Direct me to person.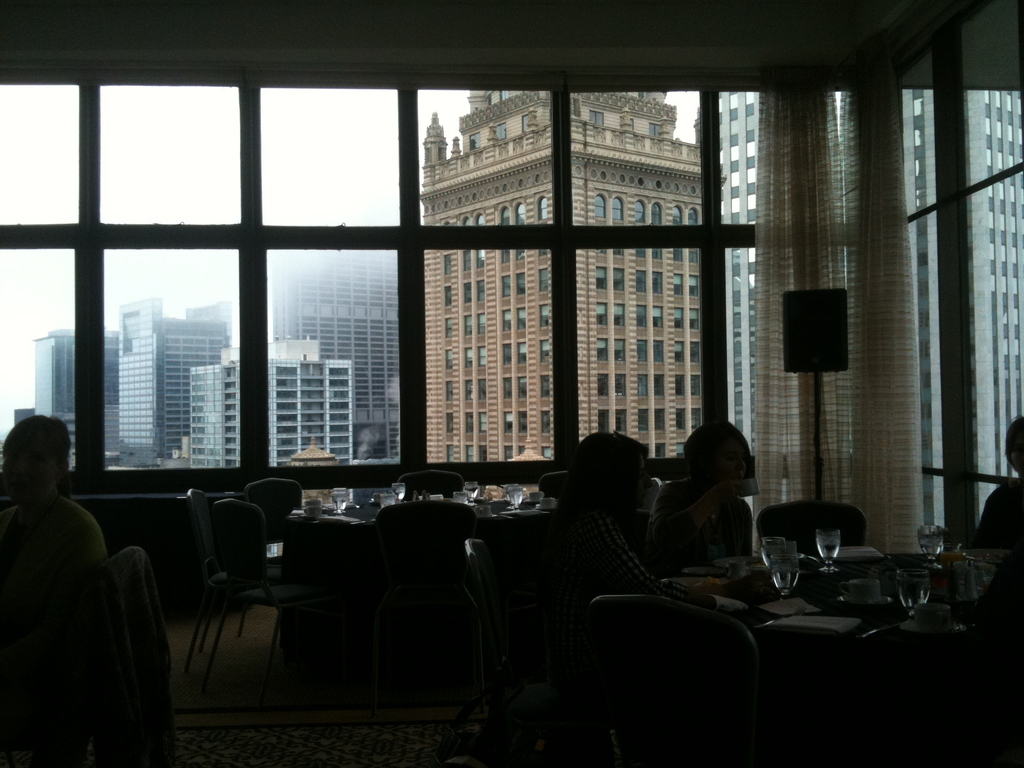
Direction: <bbox>532, 427, 751, 611</bbox>.
